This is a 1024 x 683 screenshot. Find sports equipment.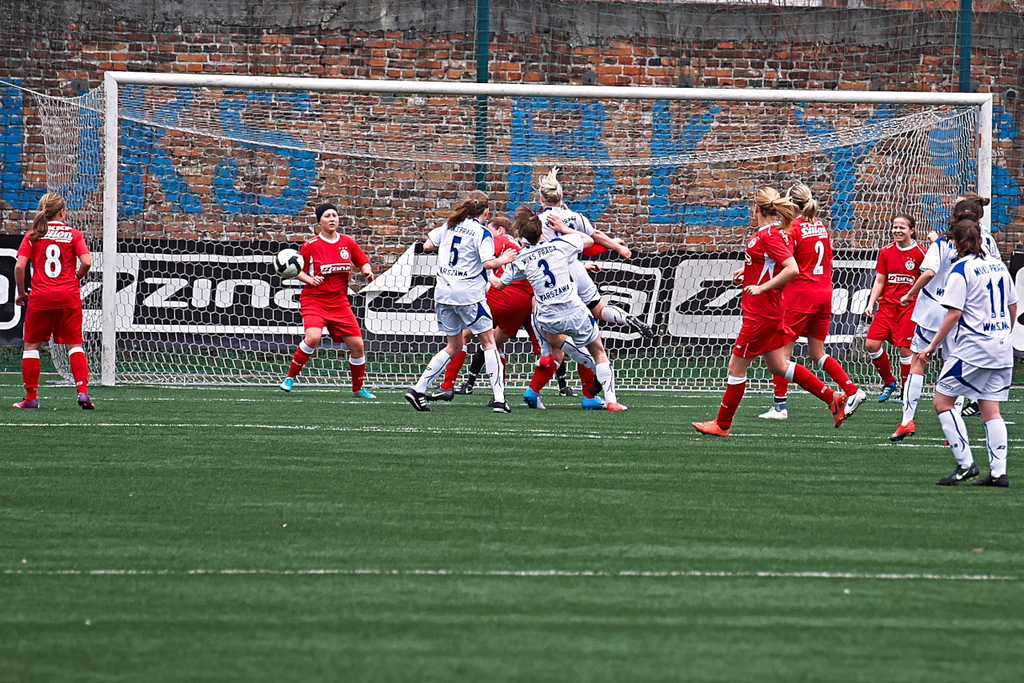
Bounding box: [272,246,303,281].
